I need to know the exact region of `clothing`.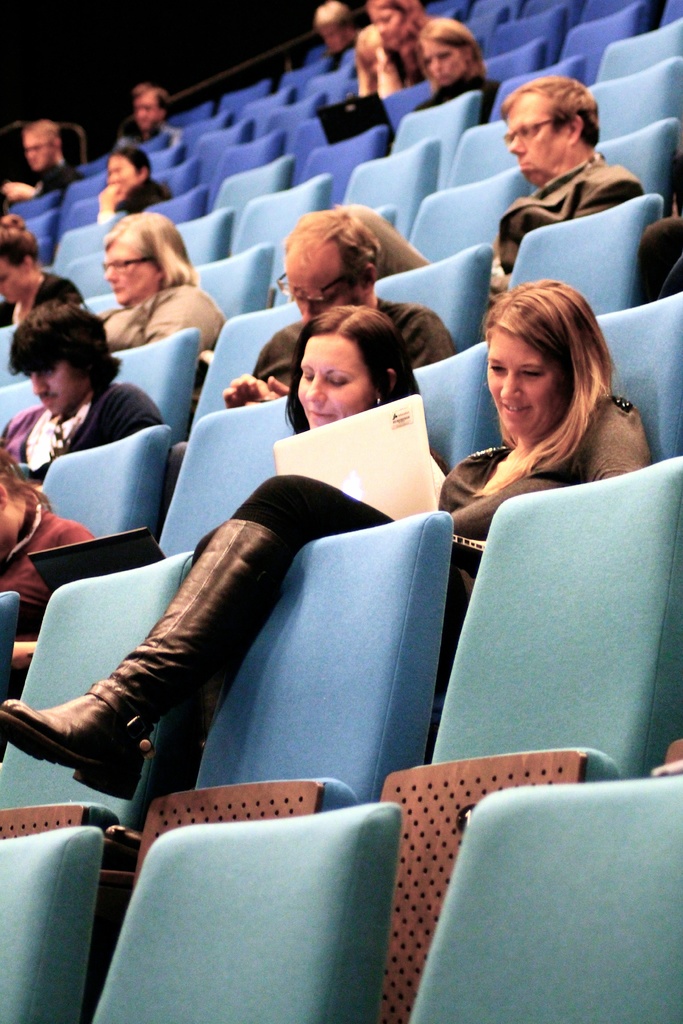
Region: crop(0, 266, 80, 333).
